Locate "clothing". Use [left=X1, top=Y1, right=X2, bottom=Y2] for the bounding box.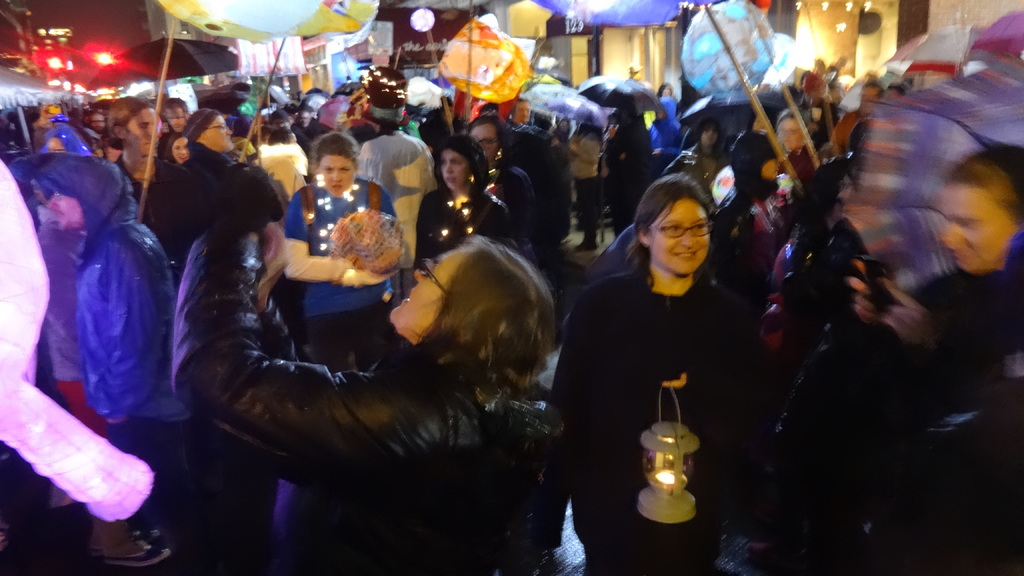
[left=543, top=268, right=762, bottom=575].
